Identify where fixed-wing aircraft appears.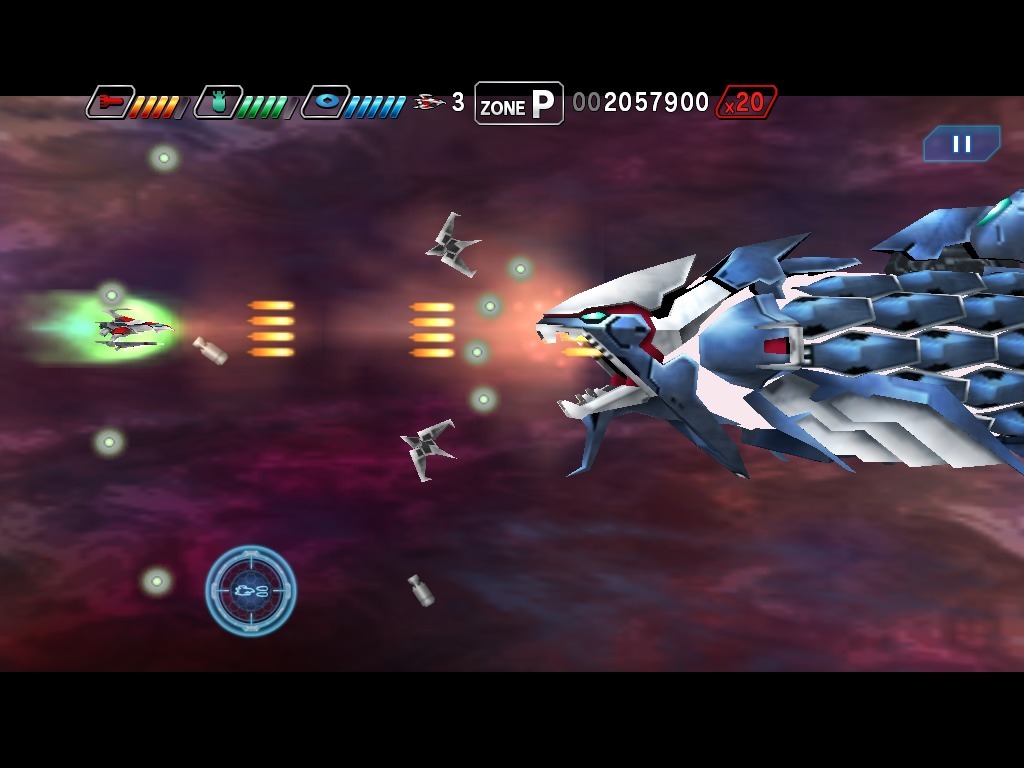
Appears at 83 303 175 358.
